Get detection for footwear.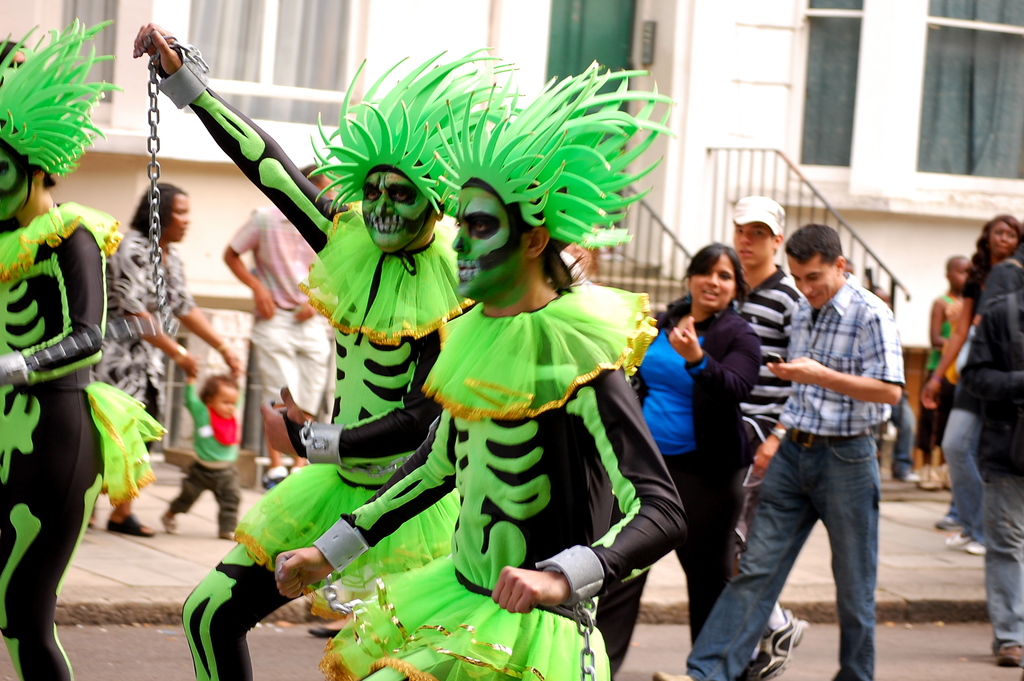
Detection: {"left": 961, "top": 541, "right": 988, "bottom": 555}.
